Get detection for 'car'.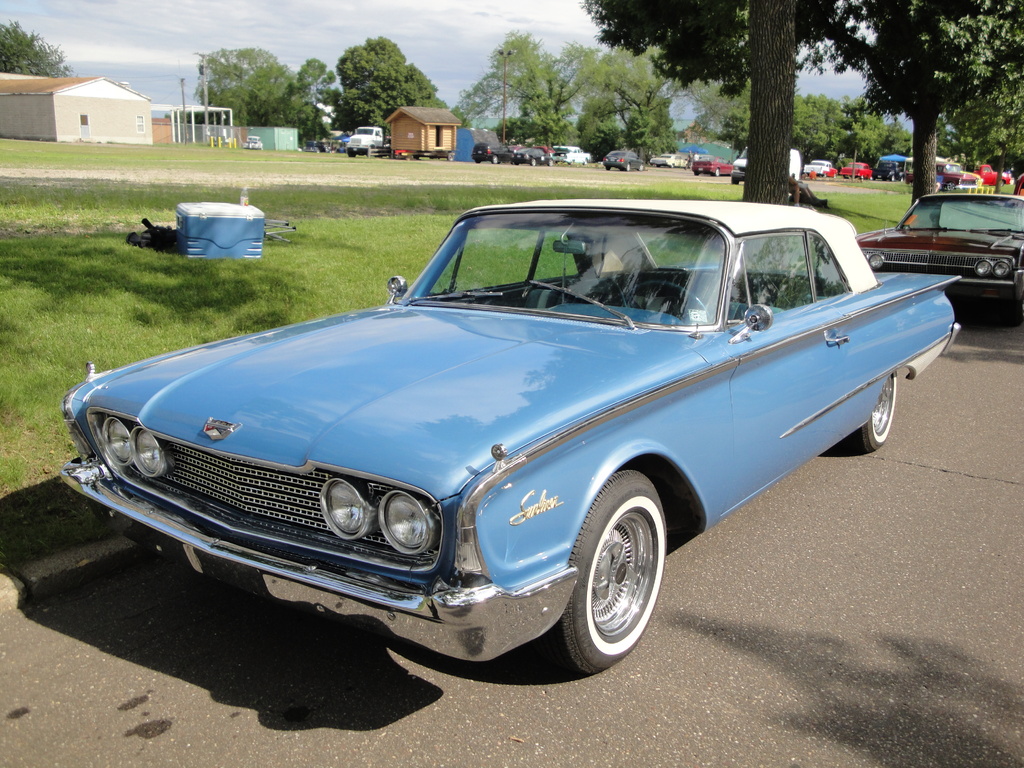
Detection: [x1=871, y1=163, x2=899, y2=181].
